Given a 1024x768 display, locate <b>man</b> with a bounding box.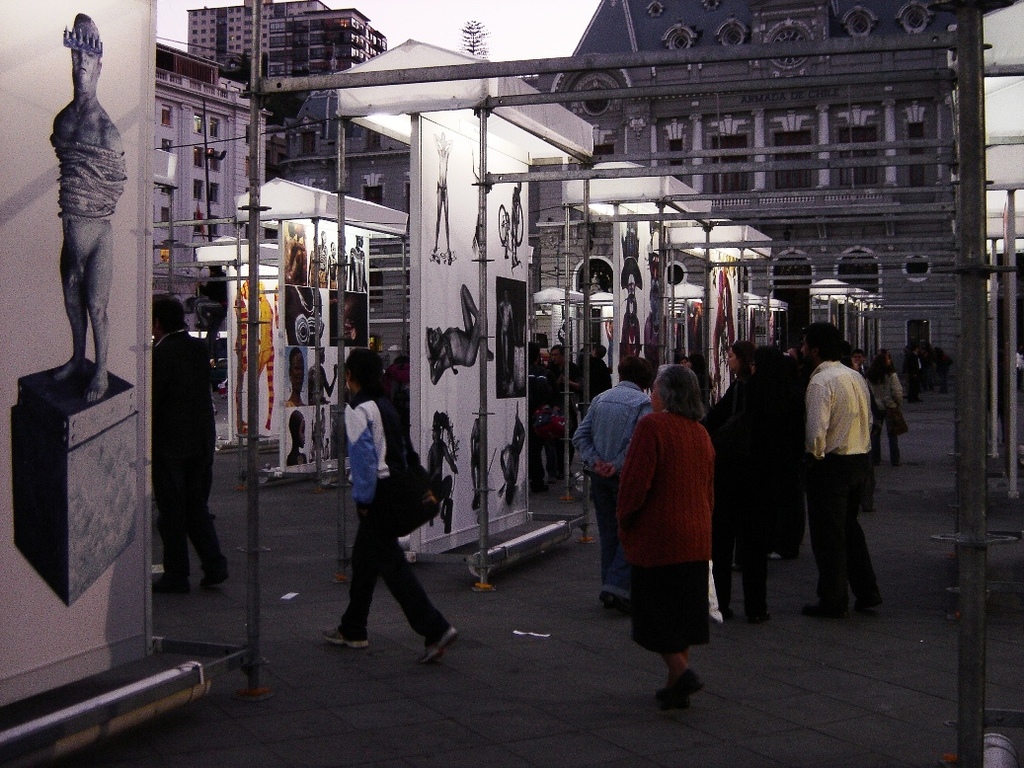
Located: Rect(152, 288, 233, 588).
